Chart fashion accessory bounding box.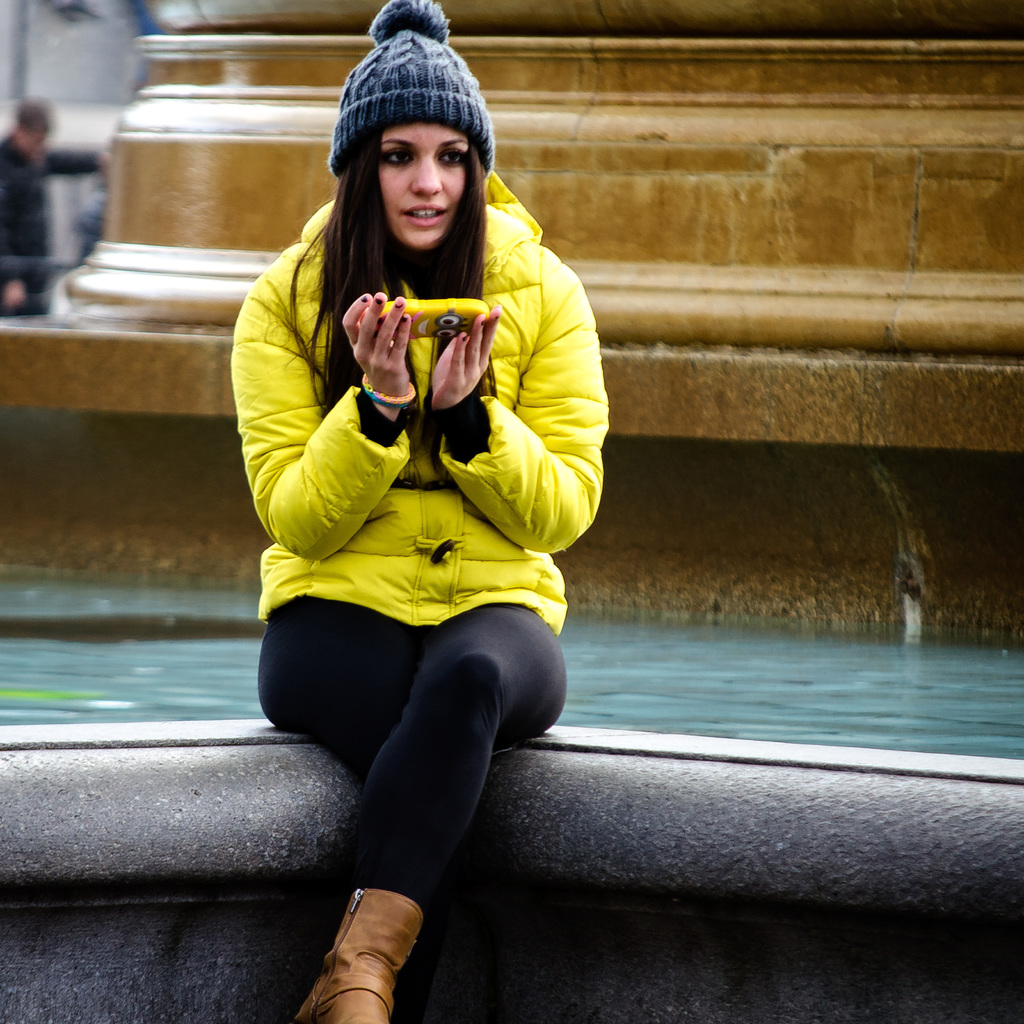
Charted: x1=397 y1=303 x2=402 y2=310.
